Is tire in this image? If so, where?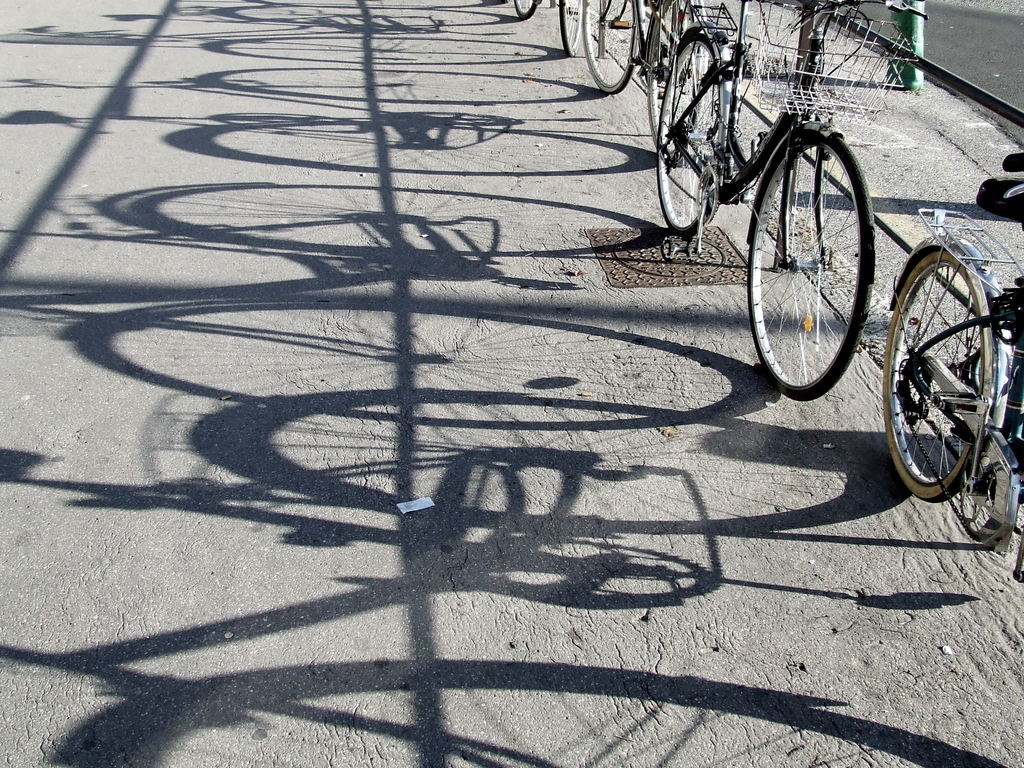
Yes, at 509/0/540/19.
